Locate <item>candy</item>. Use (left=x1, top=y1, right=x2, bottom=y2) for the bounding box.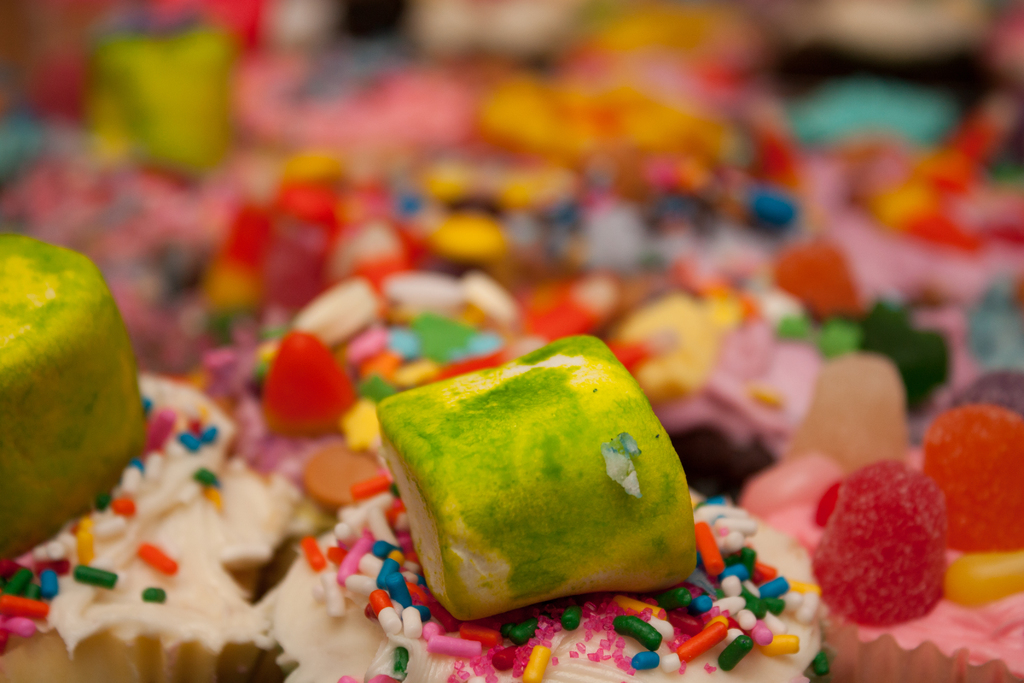
(left=788, top=350, right=915, bottom=470).
